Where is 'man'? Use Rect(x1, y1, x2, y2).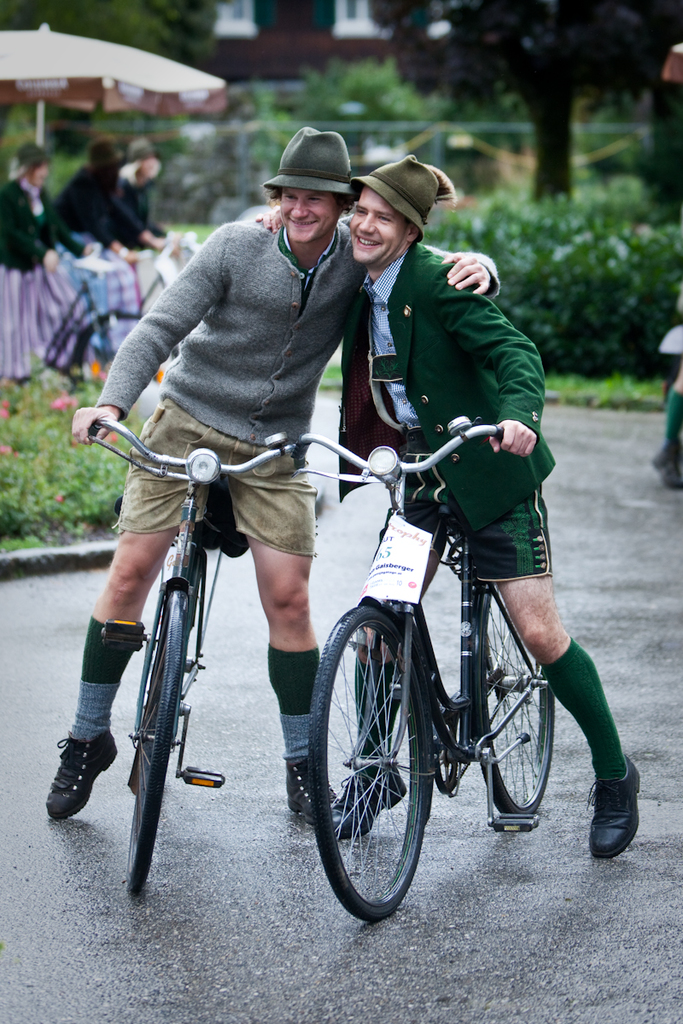
Rect(254, 154, 641, 861).
